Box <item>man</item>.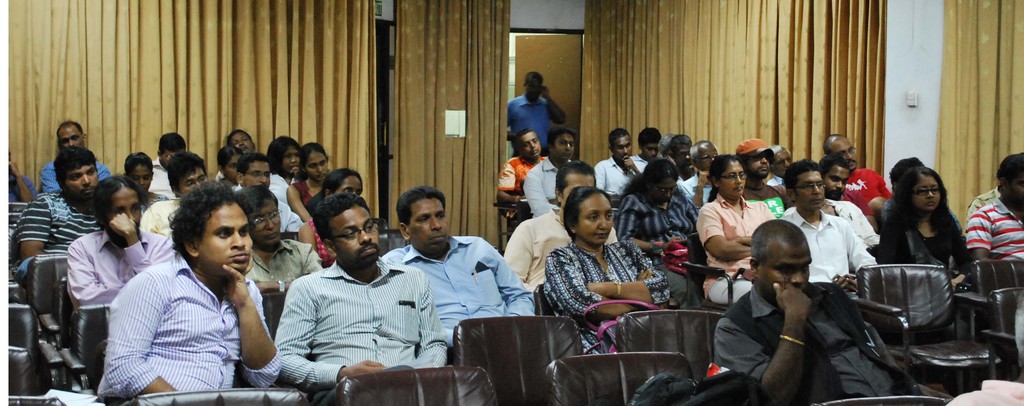
(772, 144, 792, 182).
